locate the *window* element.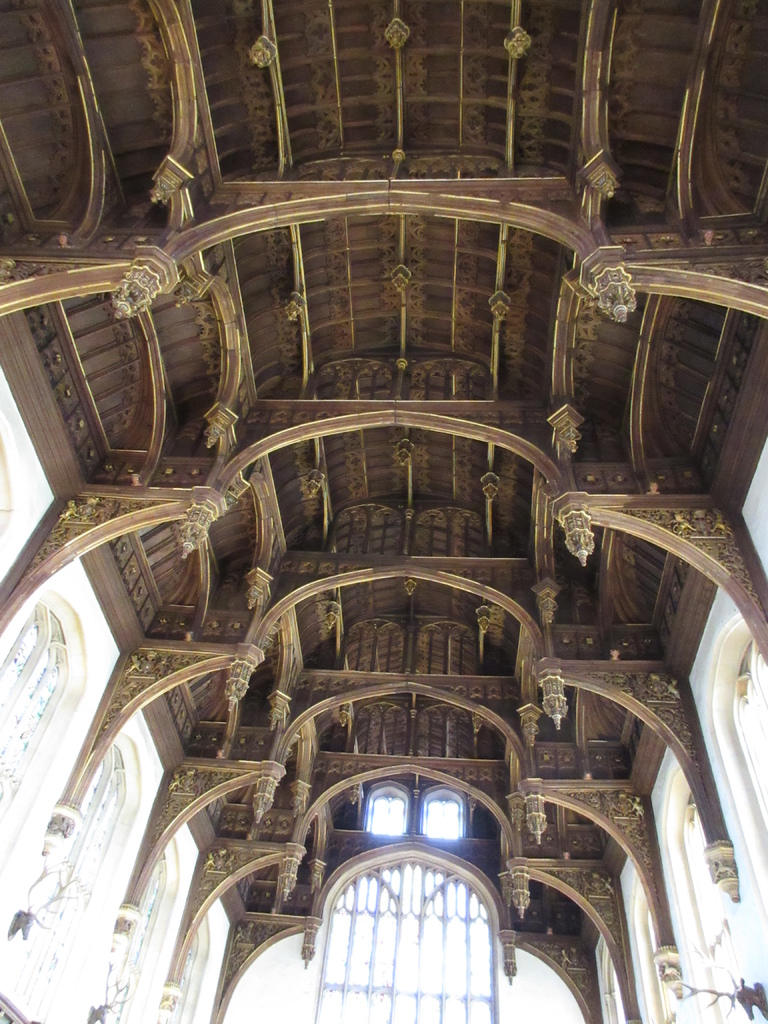
Element bbox: l=417, t=786, r=471, b=840.
